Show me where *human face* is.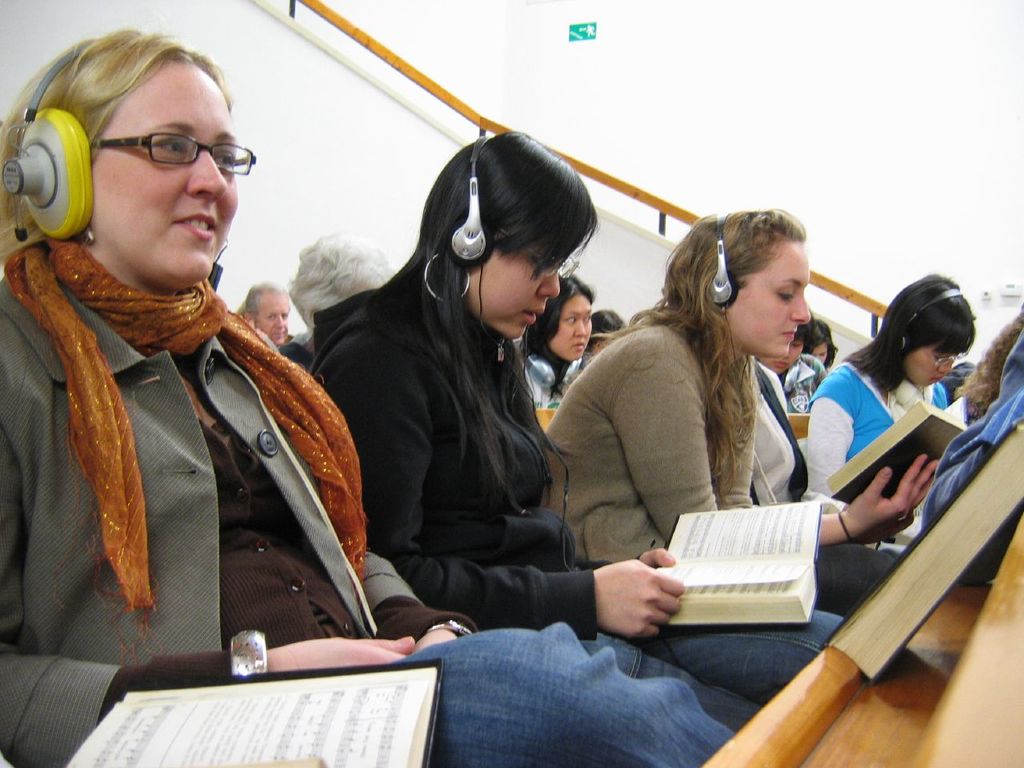
*human face* is at {"x1": 731, "y1": 246, "x2": 810, "y2": 361}.
